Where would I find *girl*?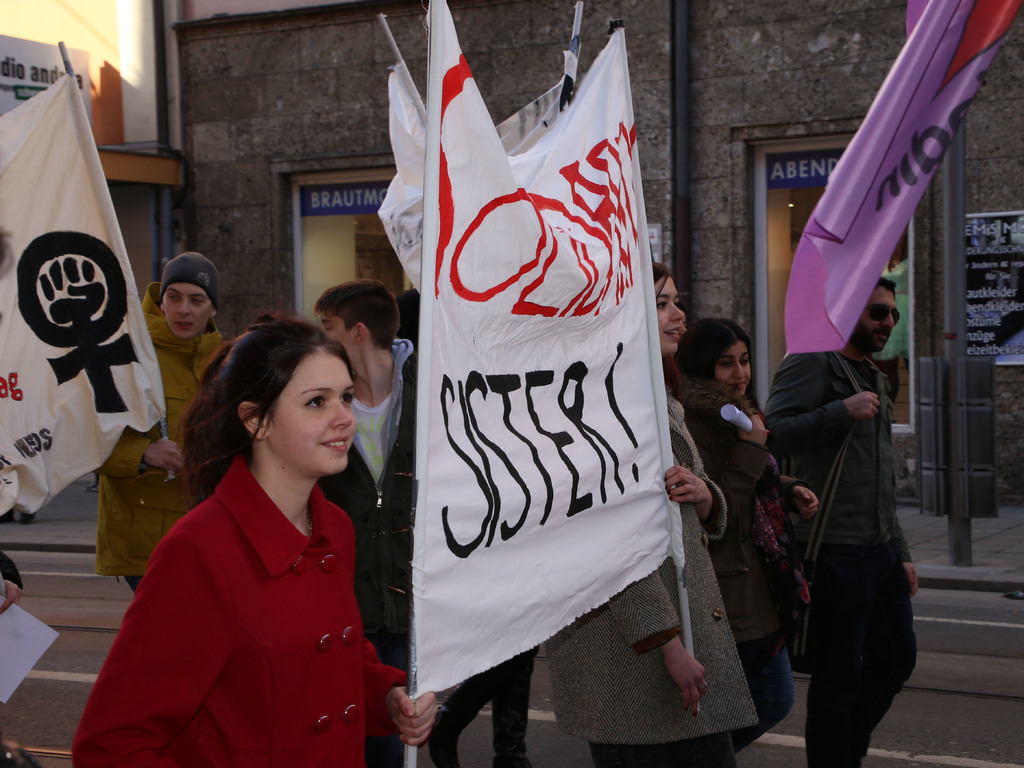
At <bbox>72, 309, 449, 767</bbox>.
